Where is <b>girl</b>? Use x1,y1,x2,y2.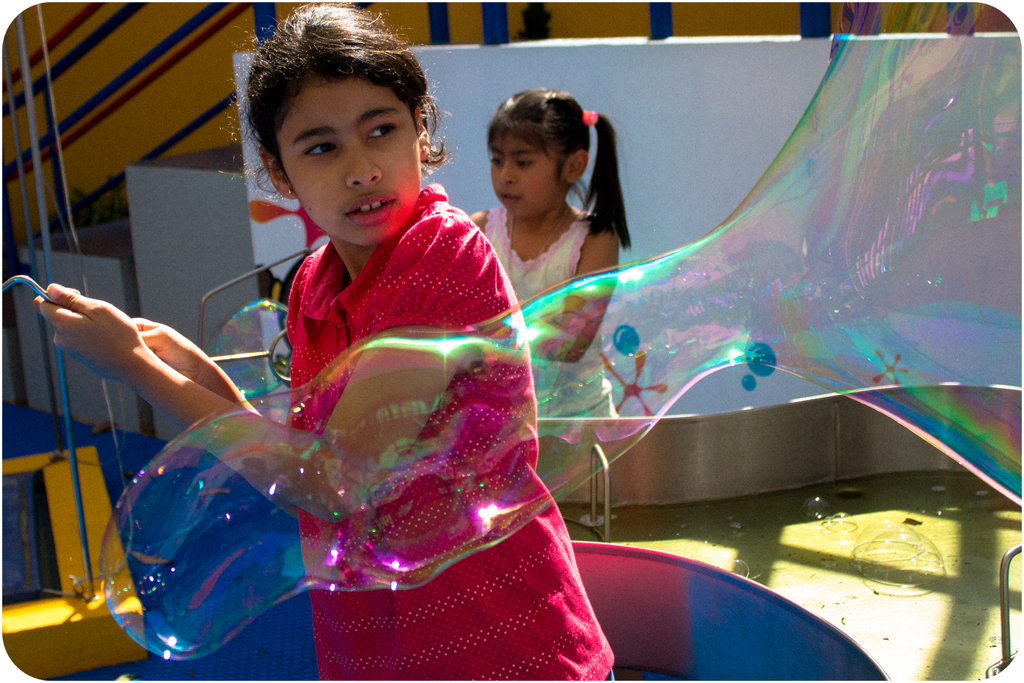
37,0,613,682.
